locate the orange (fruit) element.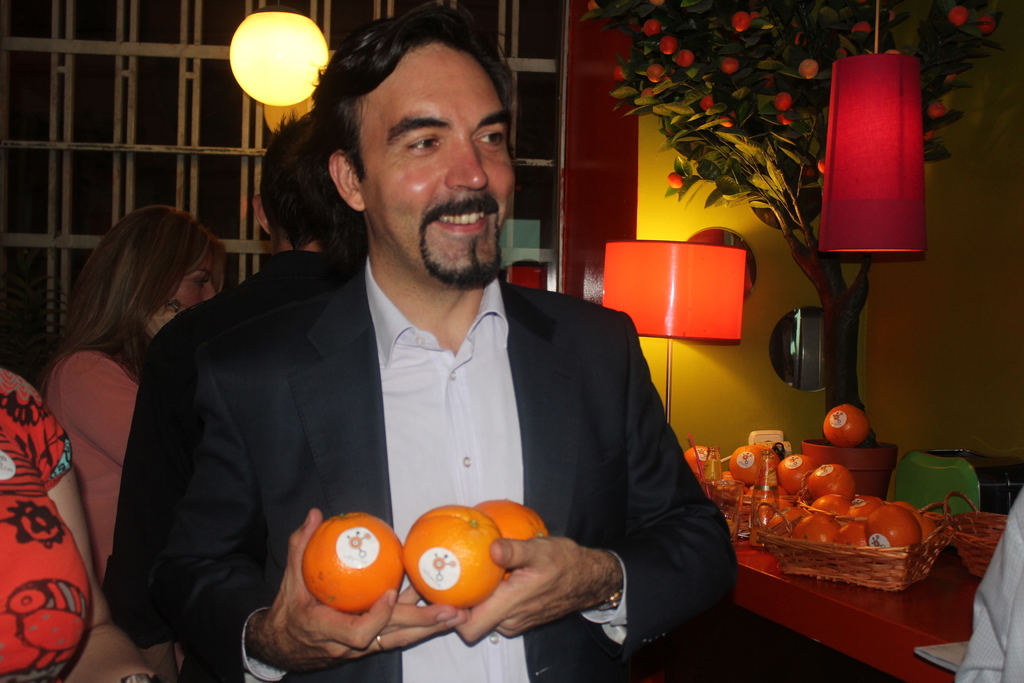
Element bbox: 841/520/874/544.
